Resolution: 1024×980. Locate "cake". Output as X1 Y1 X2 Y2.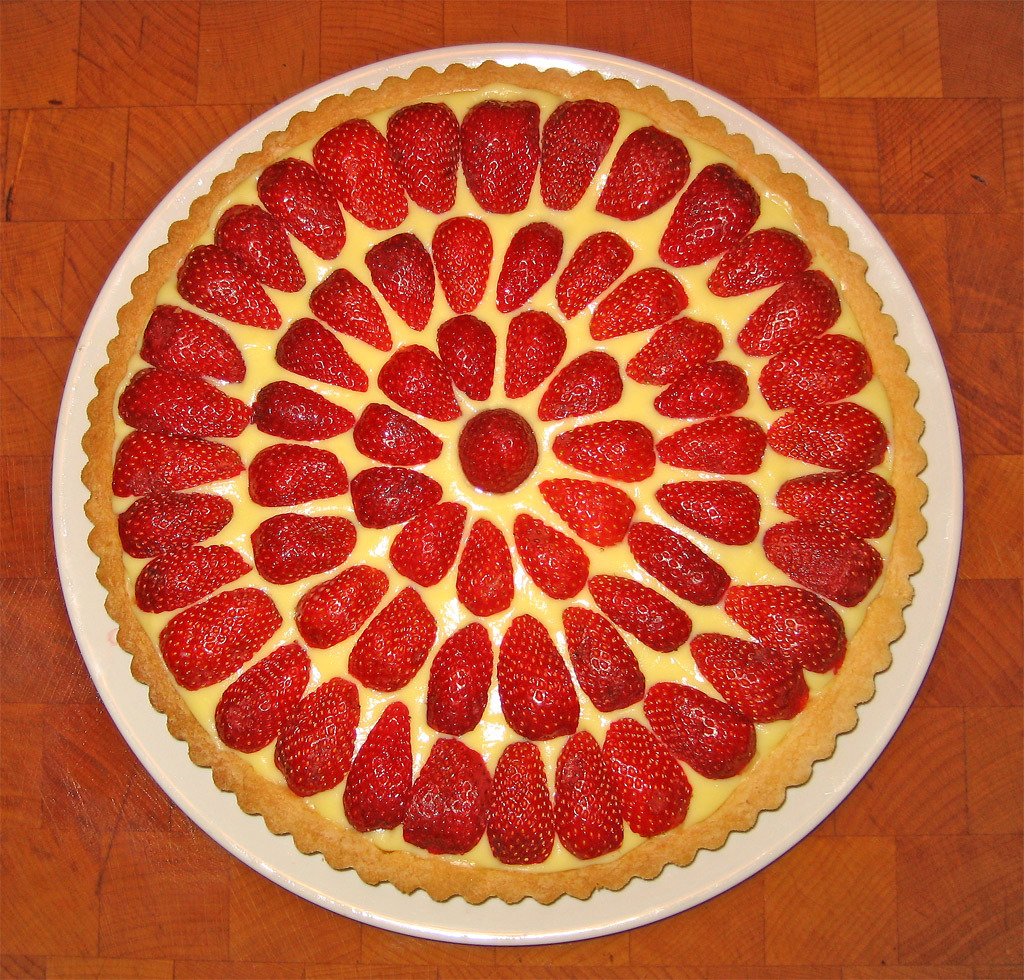
76 58 934 915.
